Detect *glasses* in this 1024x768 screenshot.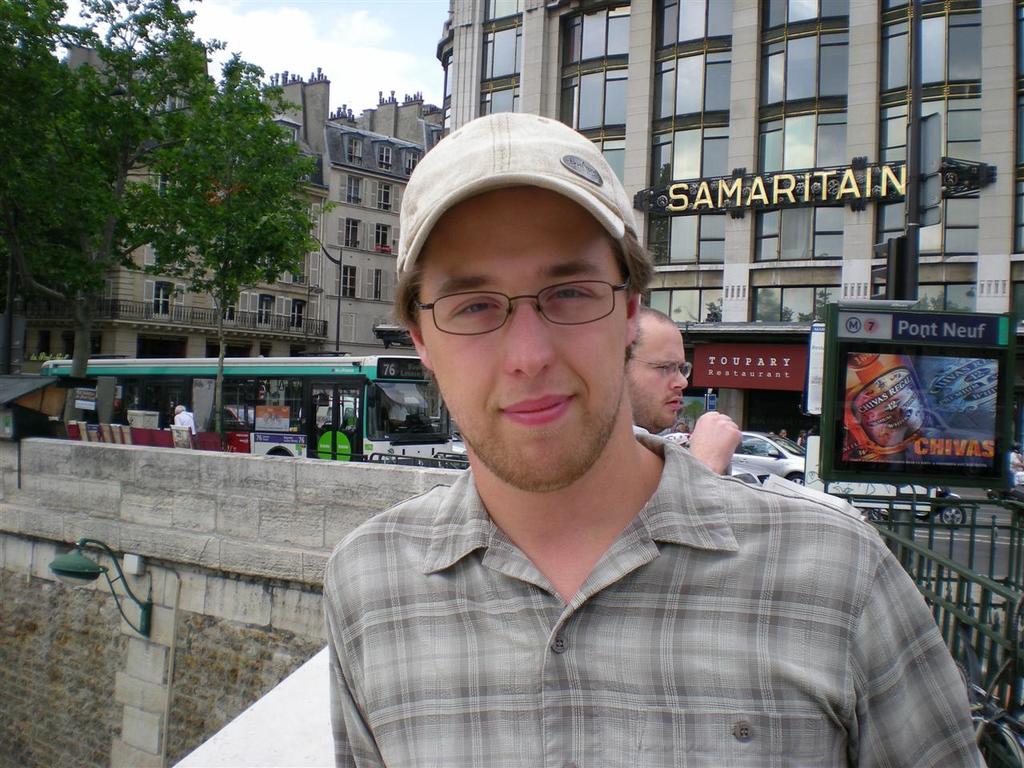
Detection: BBox(626, 358, 694, 382).
